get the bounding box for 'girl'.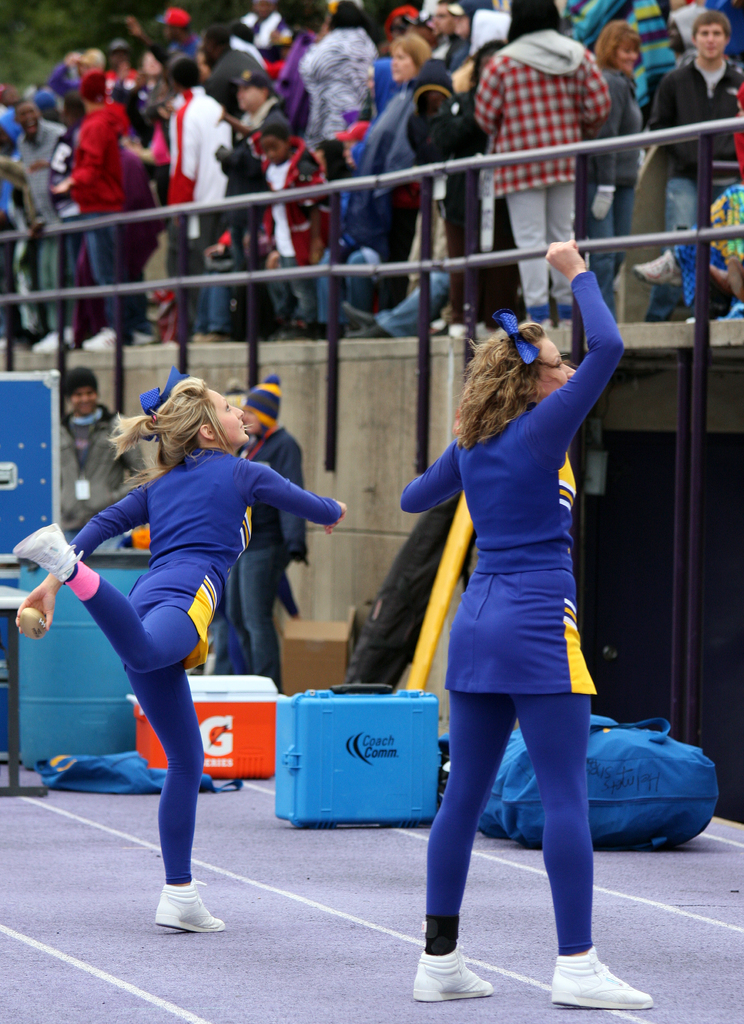
<region>15, 380, 339, 931</region>.
